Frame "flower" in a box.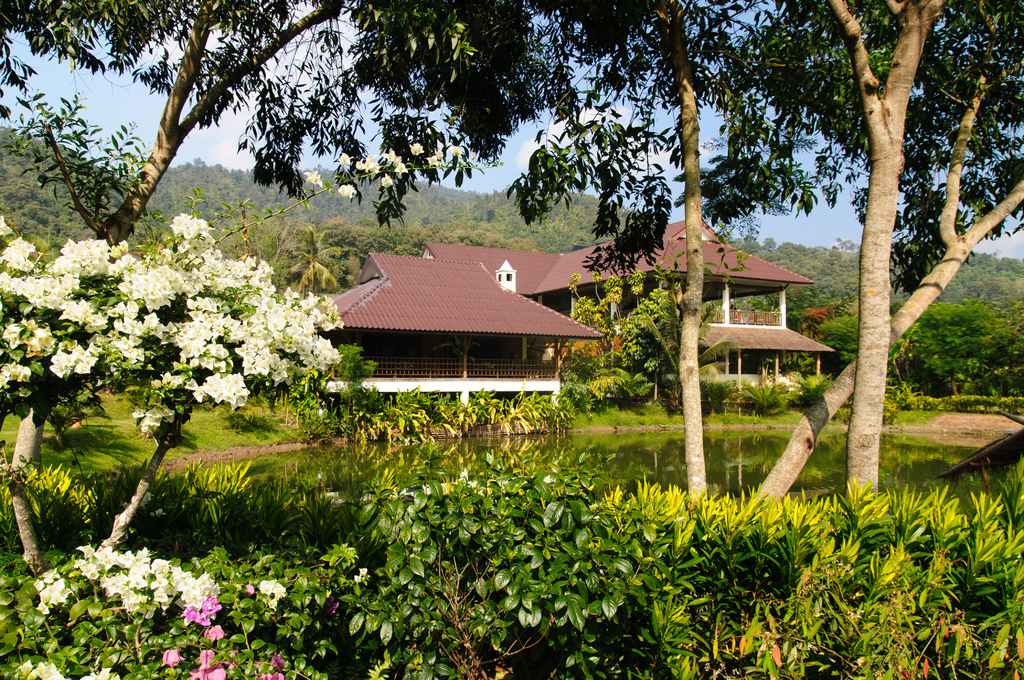
[left=353, top=569, right=372, bottom=587].
